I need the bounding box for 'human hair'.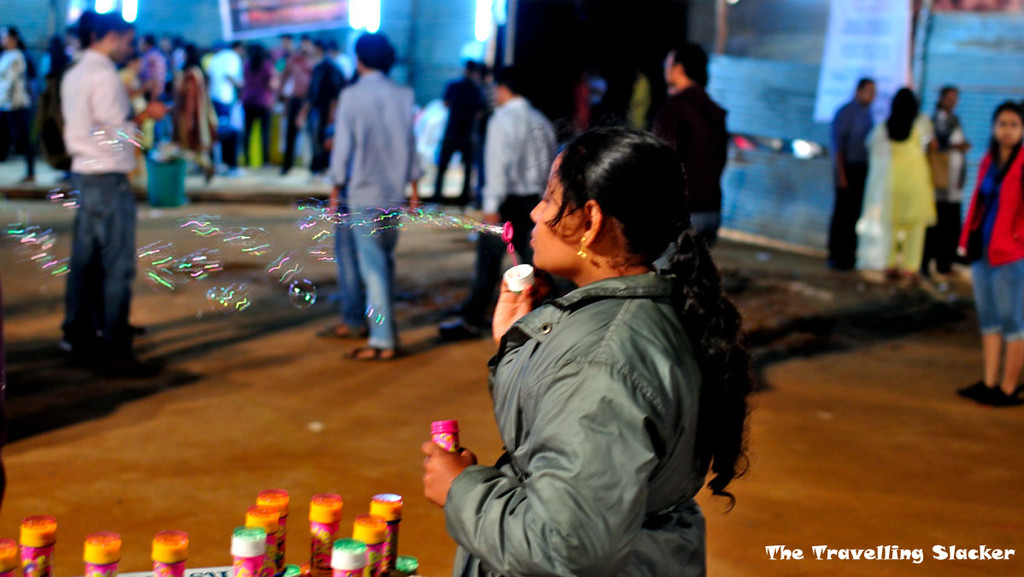
Here it is: select_region(885, 85, 920, 141).
